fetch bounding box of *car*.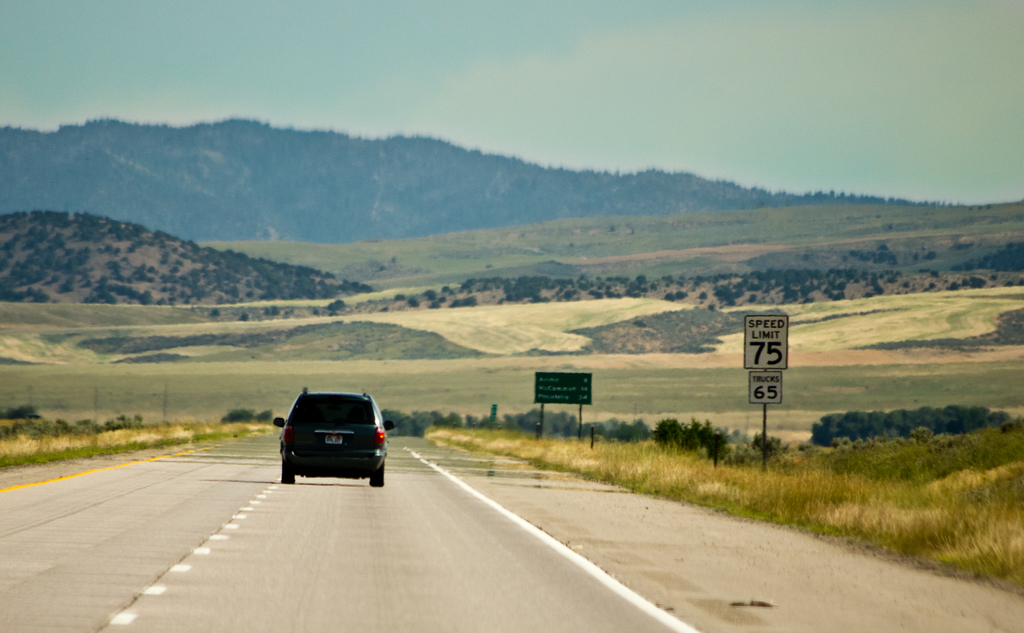
Bbox: {"x1": 270, "y1": 390, "x2": 383, "y2": 493}.
